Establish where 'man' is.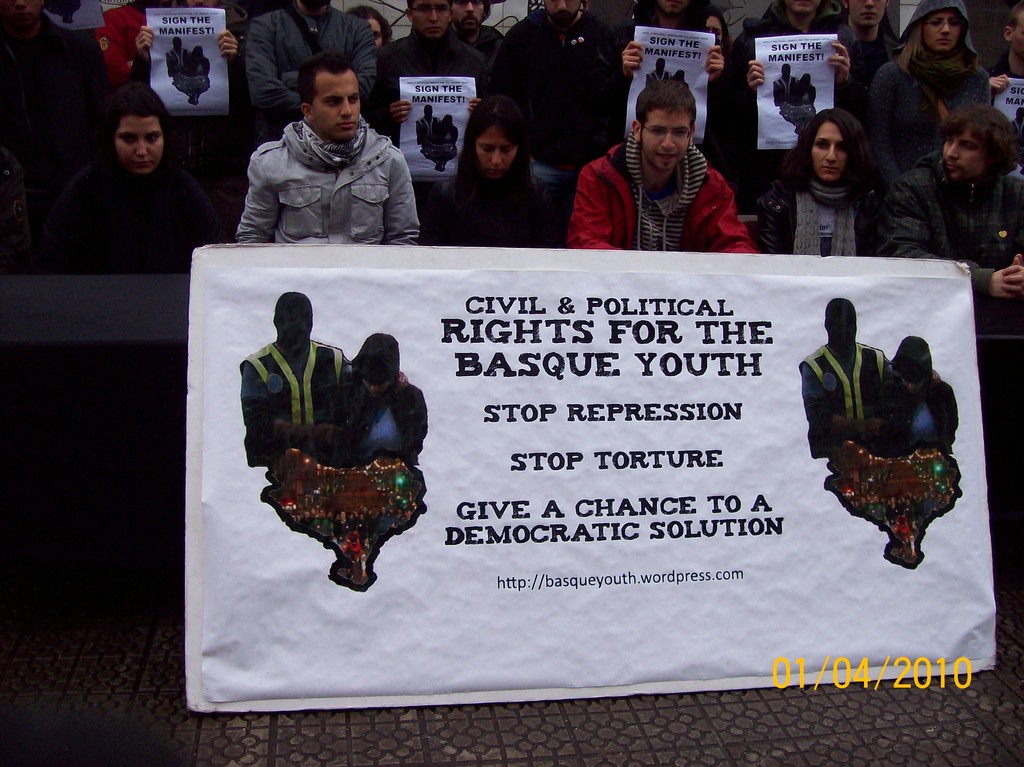
Established at (left=847, top=0, right=902, bottom=151).
